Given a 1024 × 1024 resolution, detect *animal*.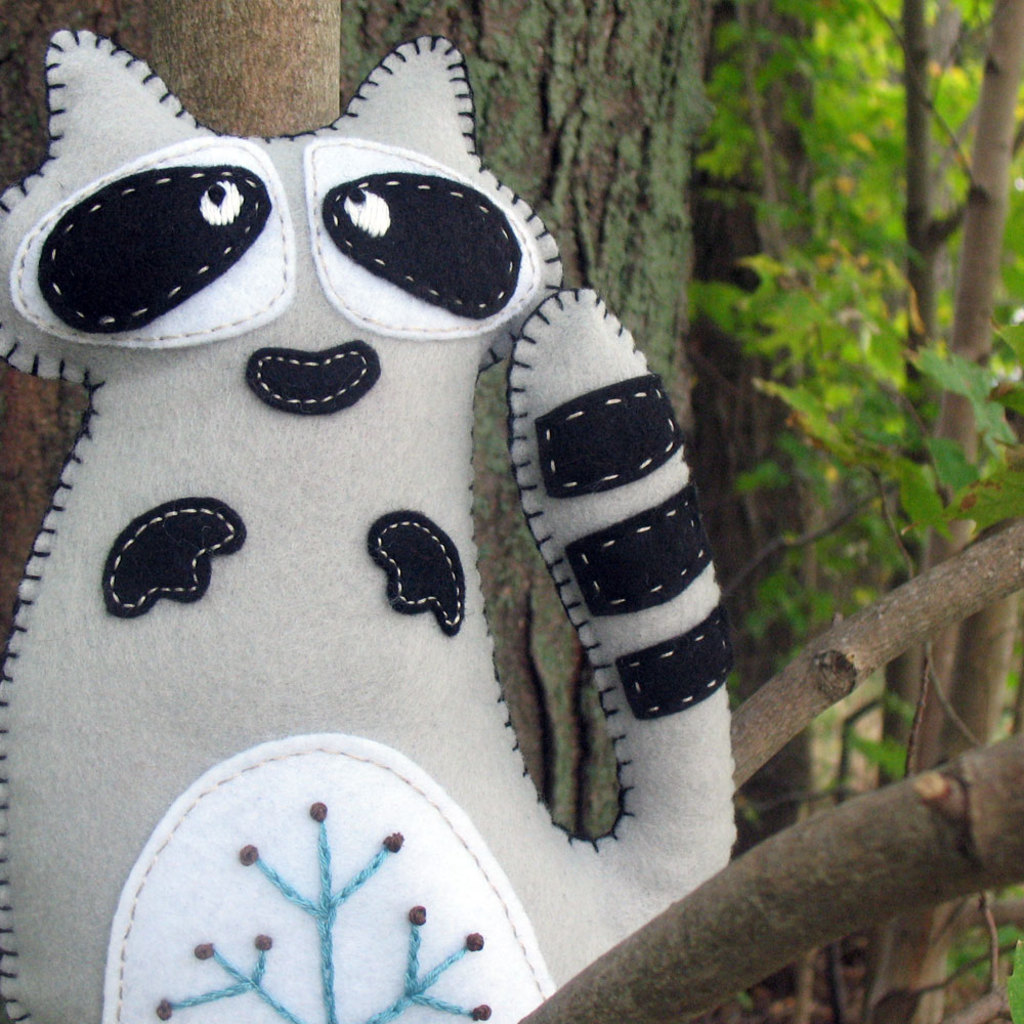
crop(0, 31, 751, 1023).
